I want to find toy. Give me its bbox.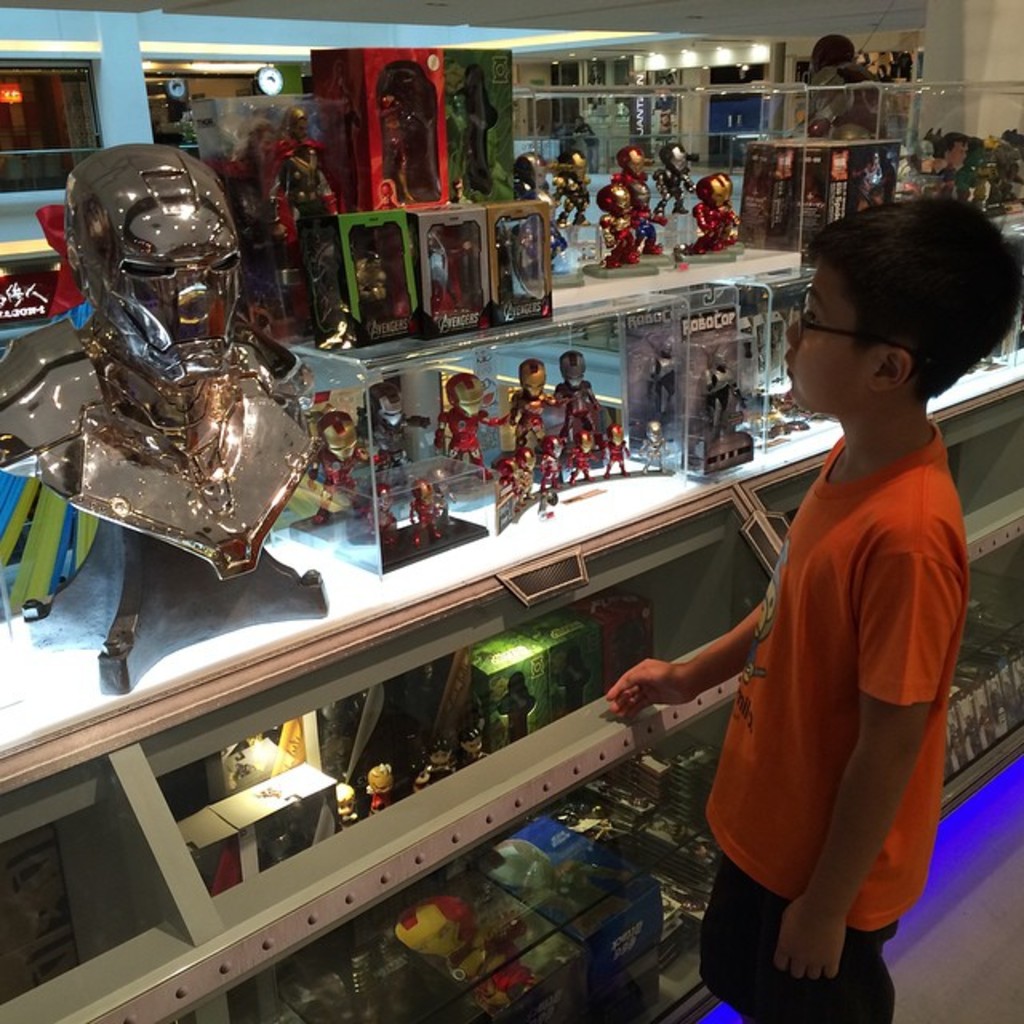
BBox(502, 226, 534, 302).
